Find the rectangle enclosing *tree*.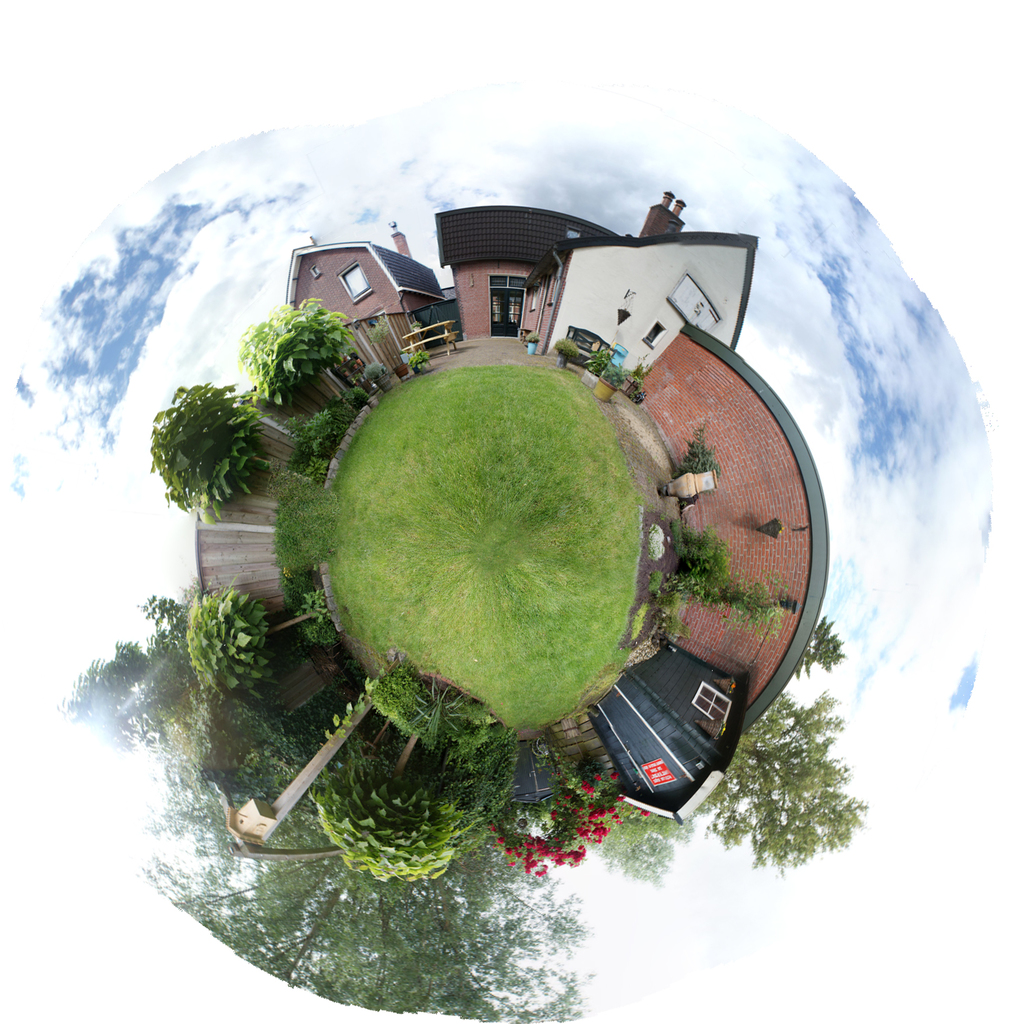
276,413,354,504.
